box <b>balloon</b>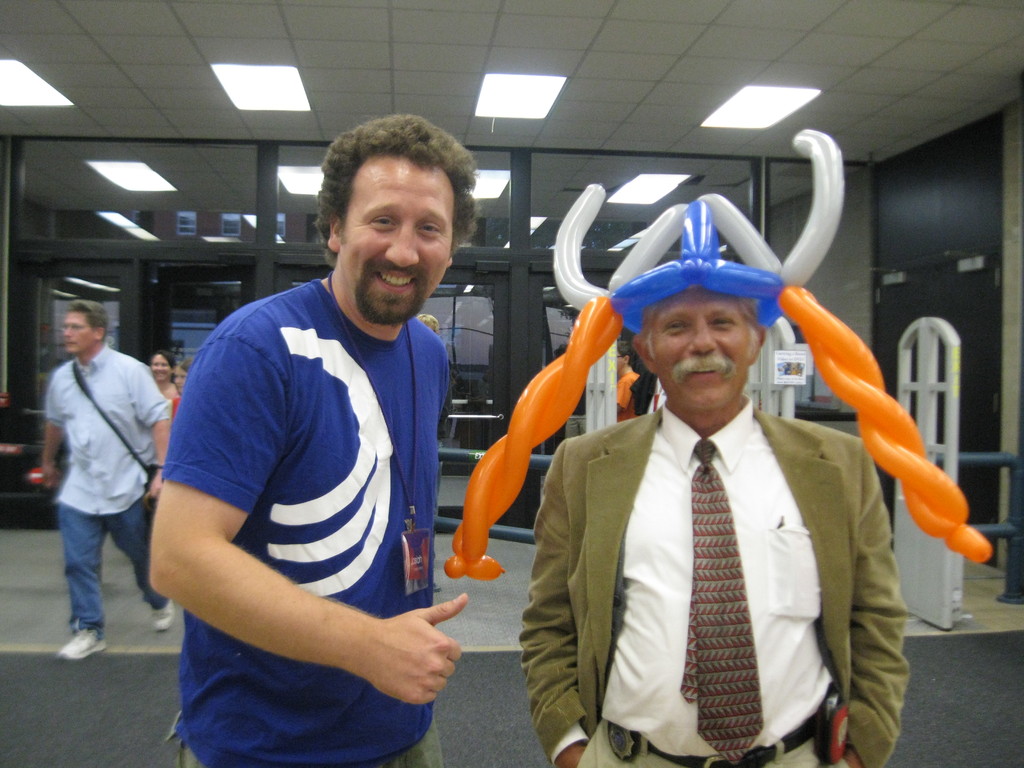
(441,126,996,576)
